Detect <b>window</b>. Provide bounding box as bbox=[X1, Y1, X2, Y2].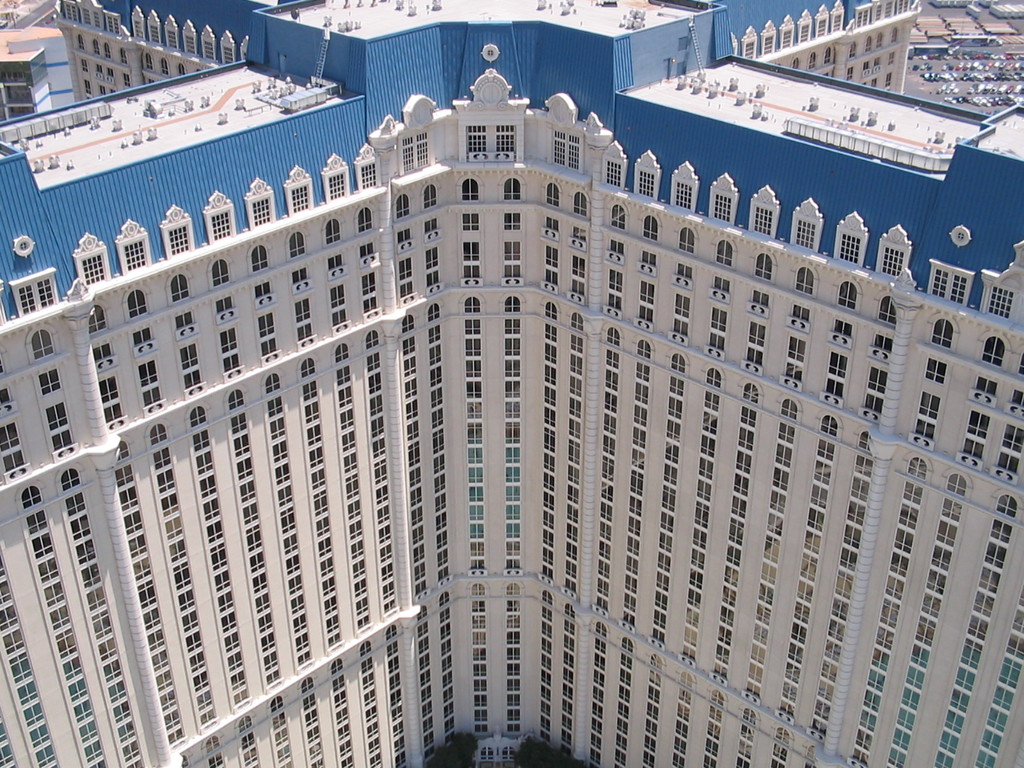
bbox=[691, 523, 708, 549].
